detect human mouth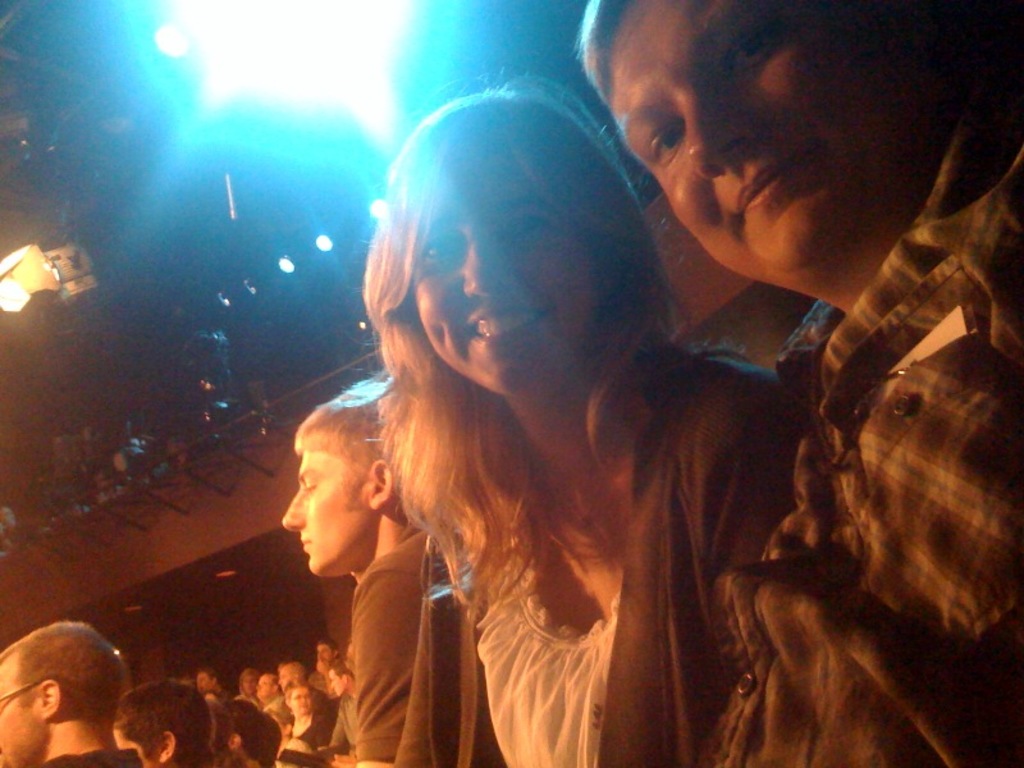
l=297, t=532, r=315, b=550
